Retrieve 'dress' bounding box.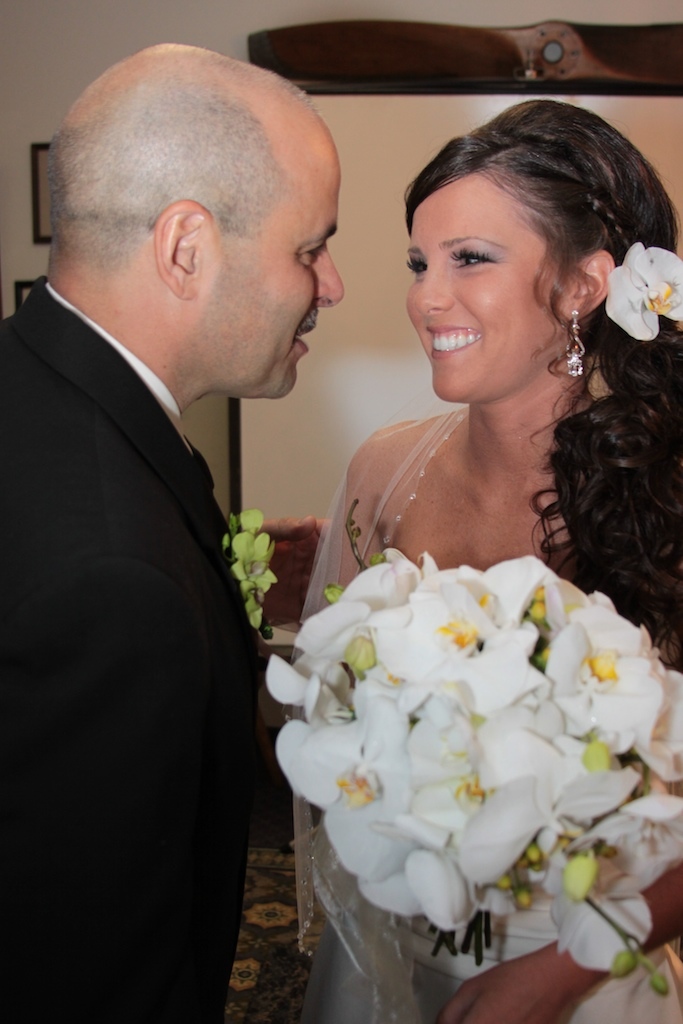
Bounding box: {"x1": 302, "y1": 822, "x2": 682, "y2": 1023}.
